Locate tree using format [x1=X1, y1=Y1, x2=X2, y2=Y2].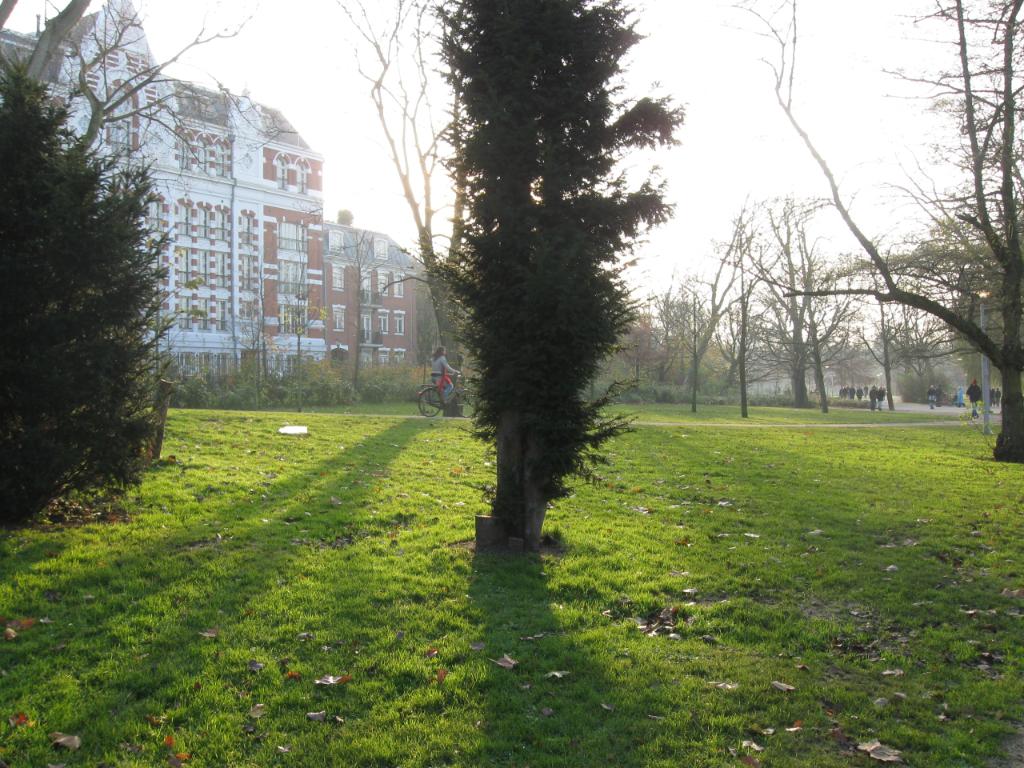
[x1=322, y1=229, x2=426, y2=394].
